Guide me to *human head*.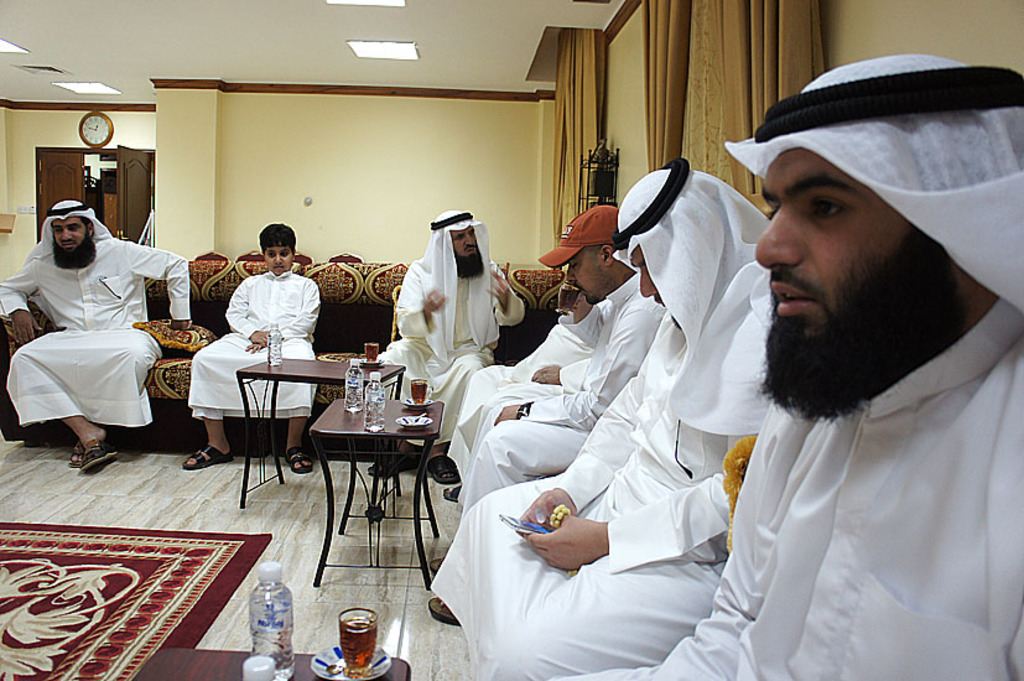
Guidance: 256 223 297 276.
